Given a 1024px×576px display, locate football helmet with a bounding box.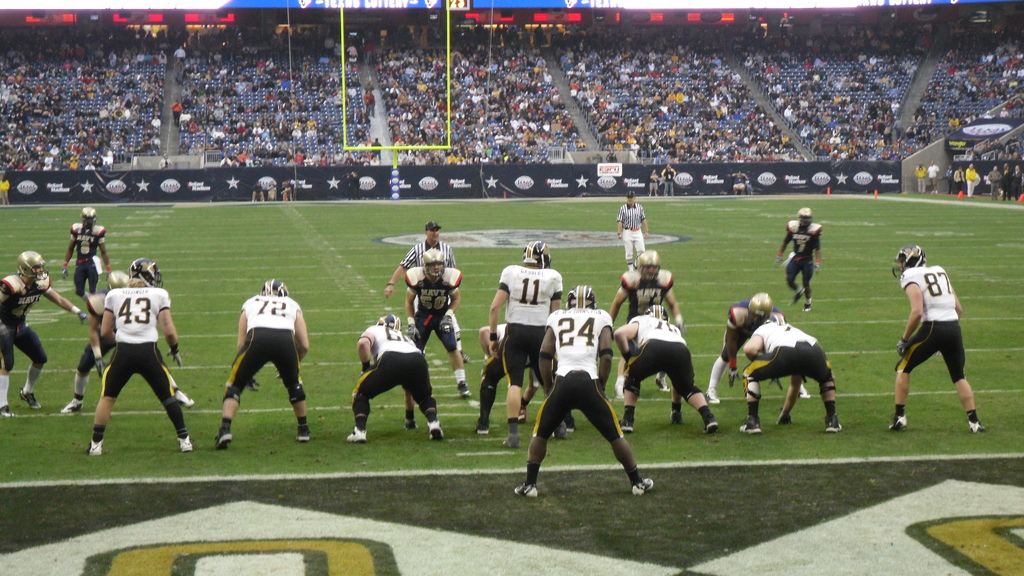
Located: detection(566, 285, 598, 310).
